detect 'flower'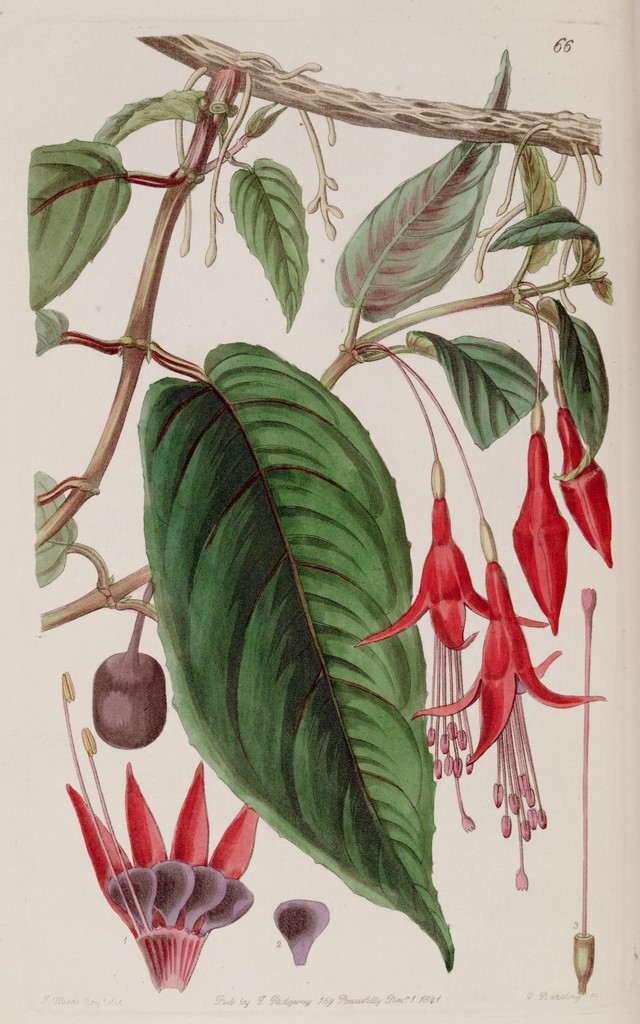
region(413, 559, 607, 892)
